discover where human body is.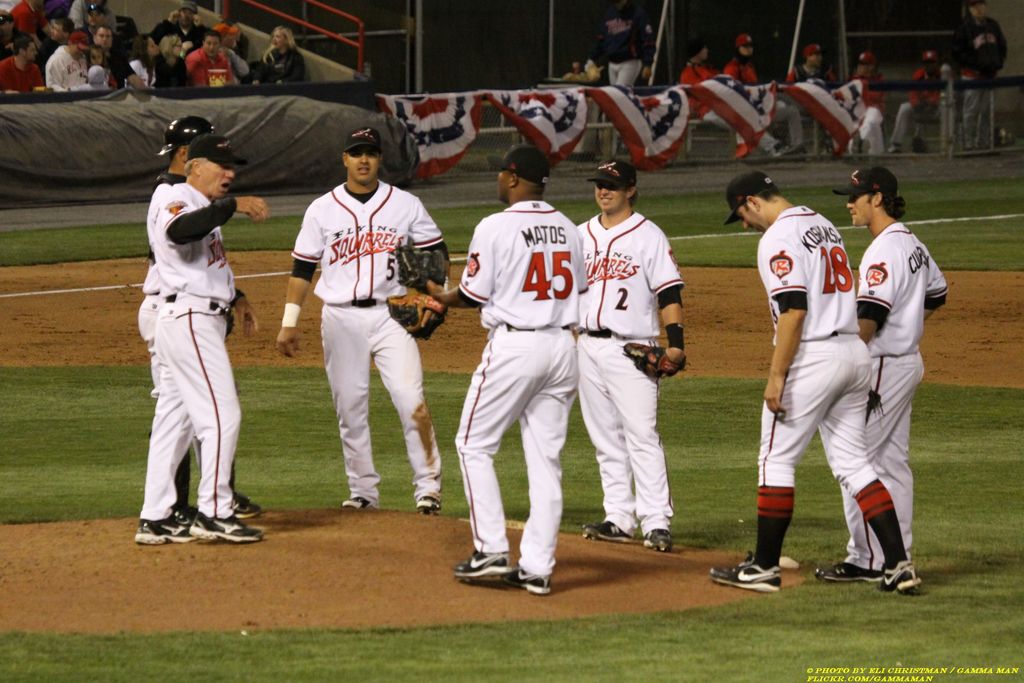
Discovered at 141:120:262:548.
